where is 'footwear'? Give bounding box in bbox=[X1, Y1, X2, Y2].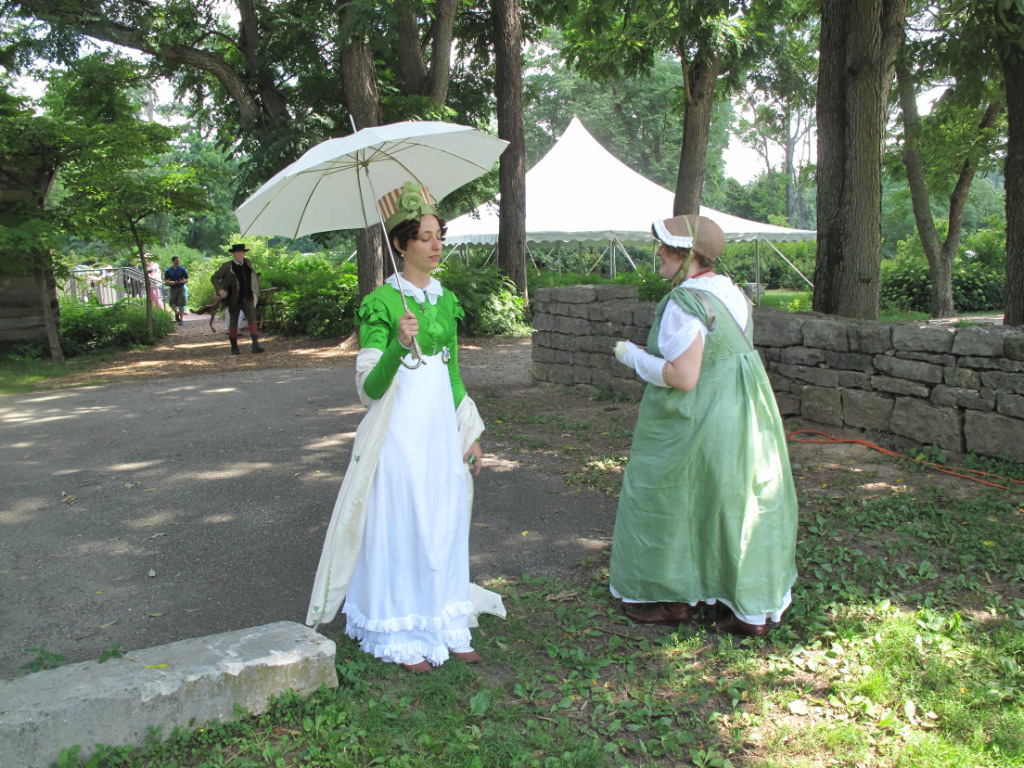
bbox=[224, 331, 239, 358].
